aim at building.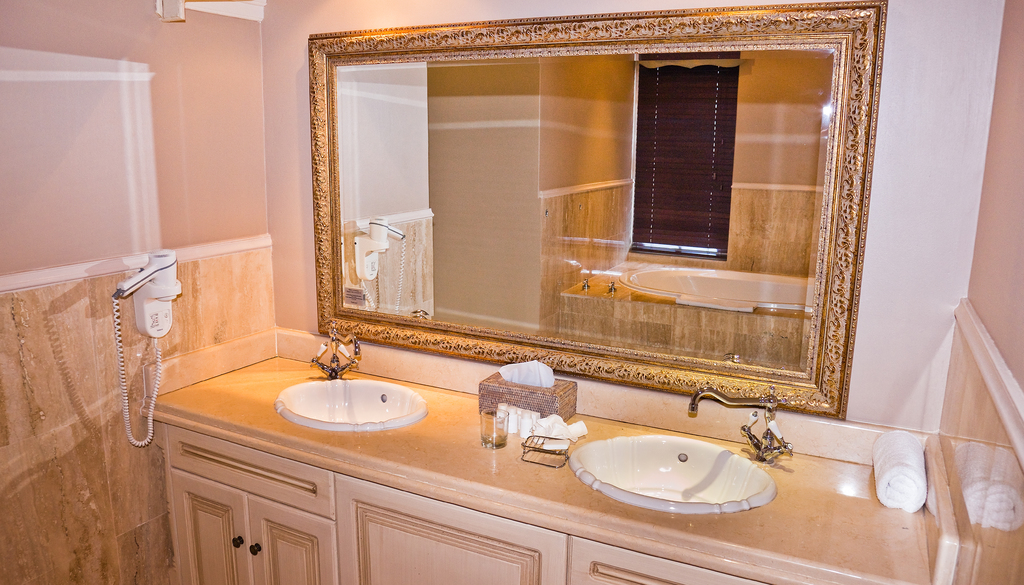
Aimed at Rect(0, 0, 1023, 584).
